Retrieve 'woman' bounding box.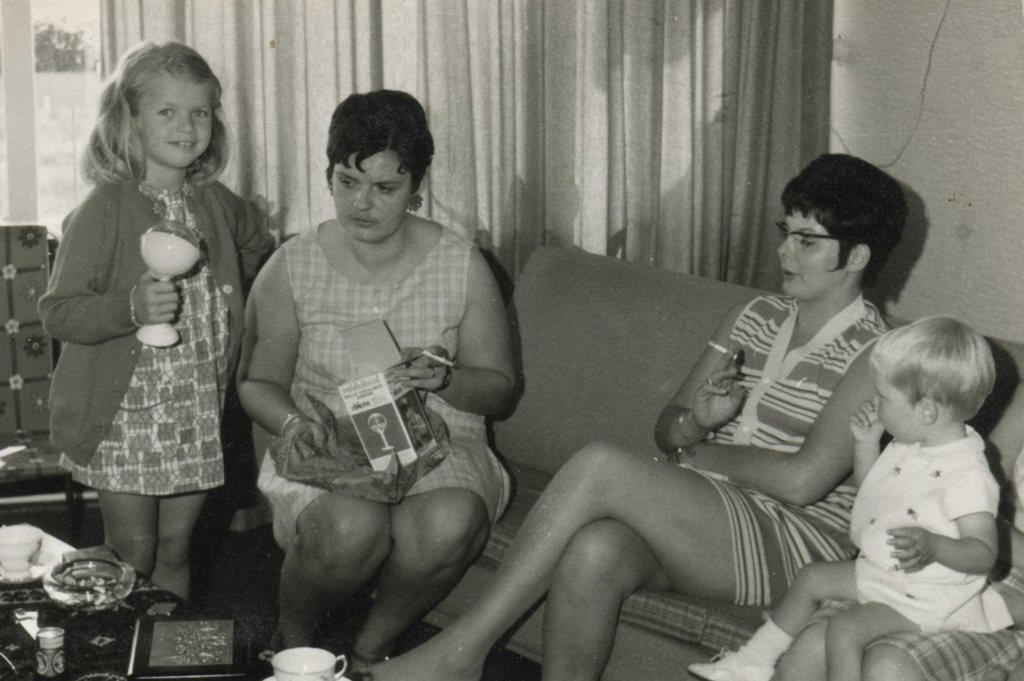
Bounding box: left=234, top=90, right=520, bottom=671.
